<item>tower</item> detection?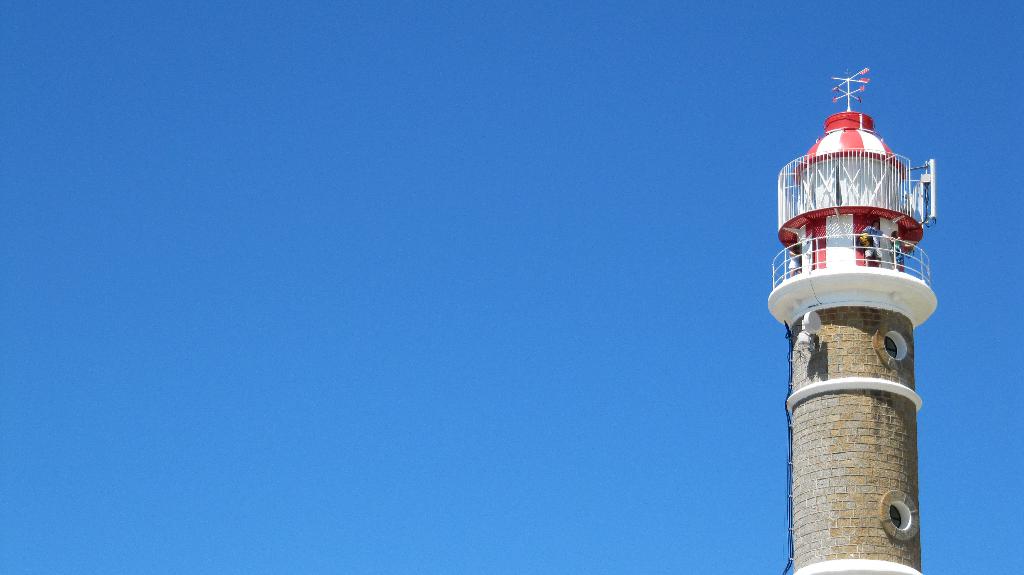
region(780, 155, 931, 544)
